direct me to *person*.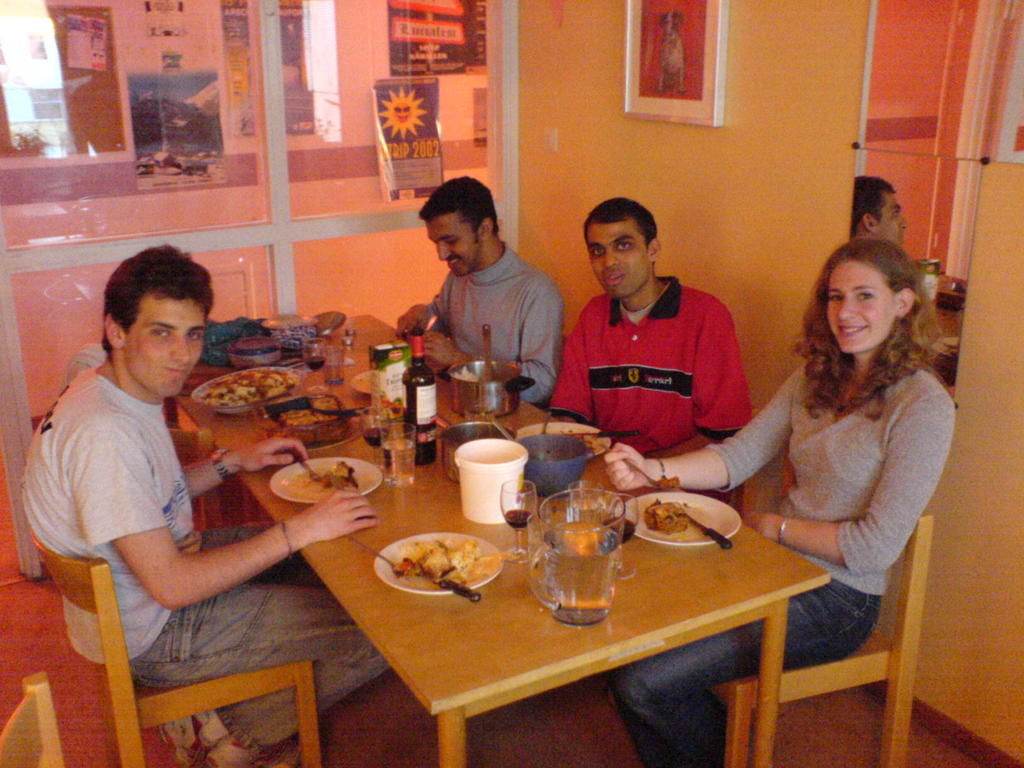
Direction: {"left": 12, "top": 241, "right": 389, "bottom": 767}.
